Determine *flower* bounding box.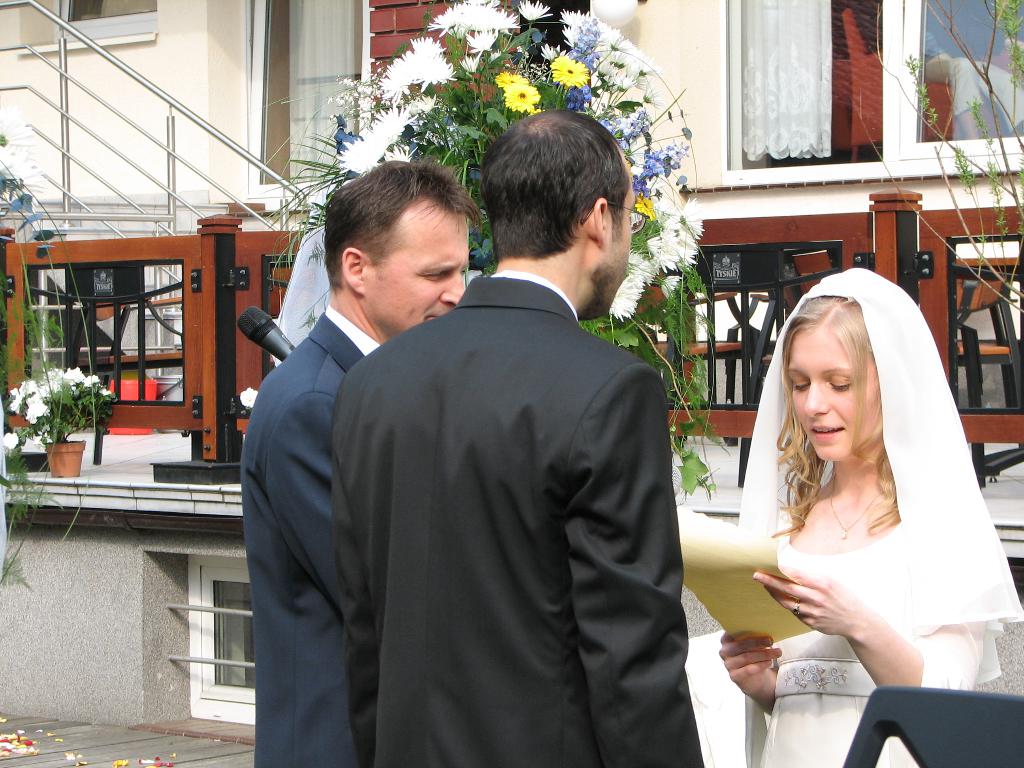
Determined: 337 103 429 172.
